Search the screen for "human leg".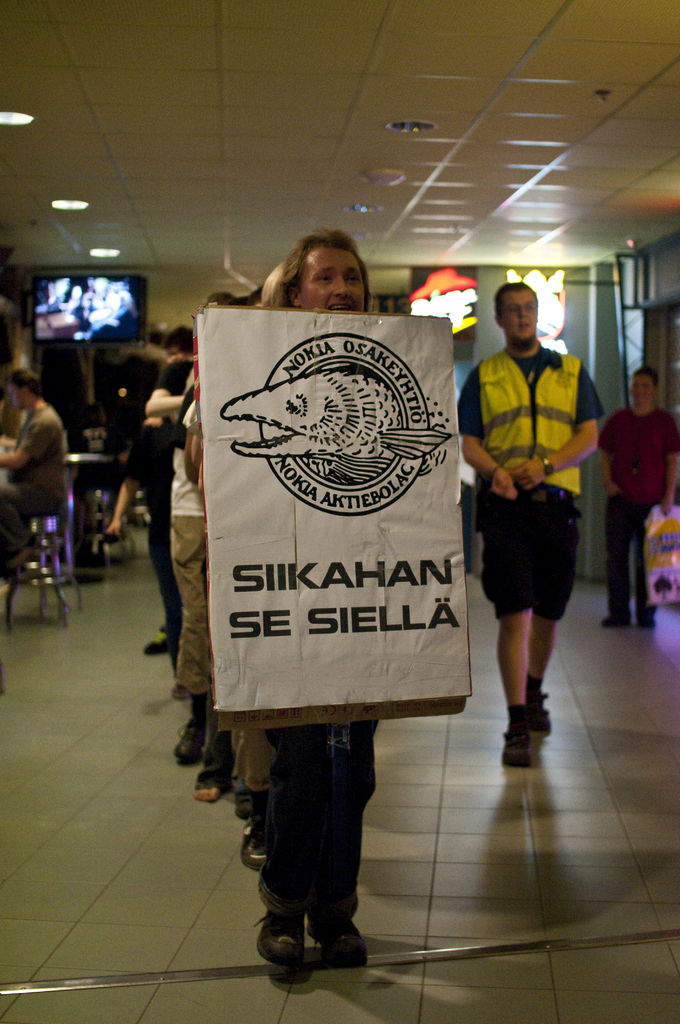
Found at locate(628, 502, 656, 619).
